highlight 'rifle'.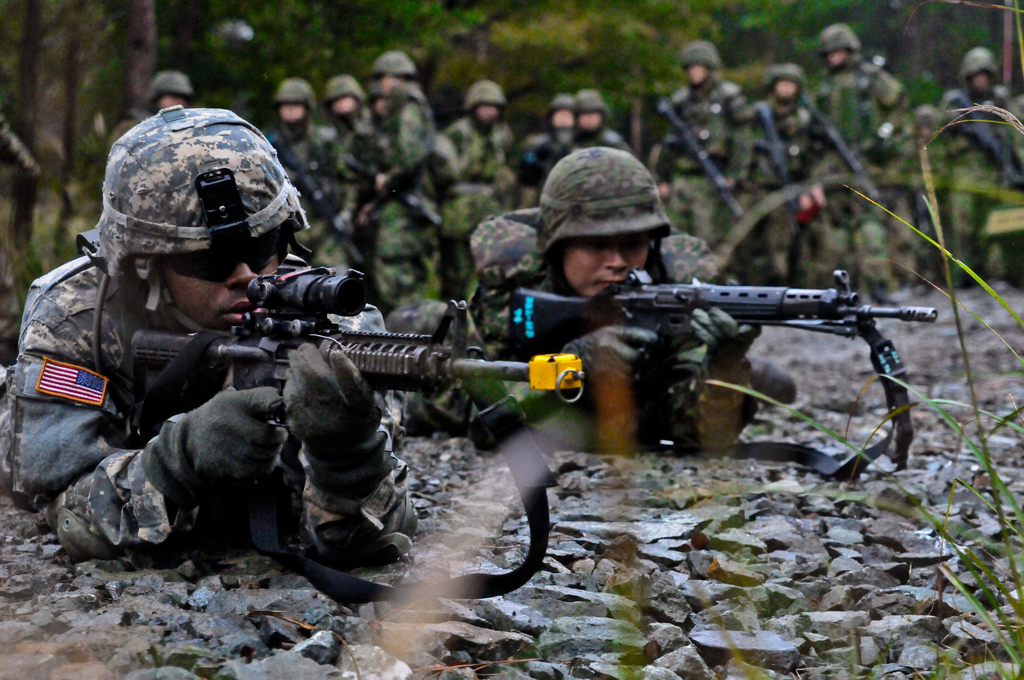
Highlighted region: Rect(953, 93, 1018, 184).
